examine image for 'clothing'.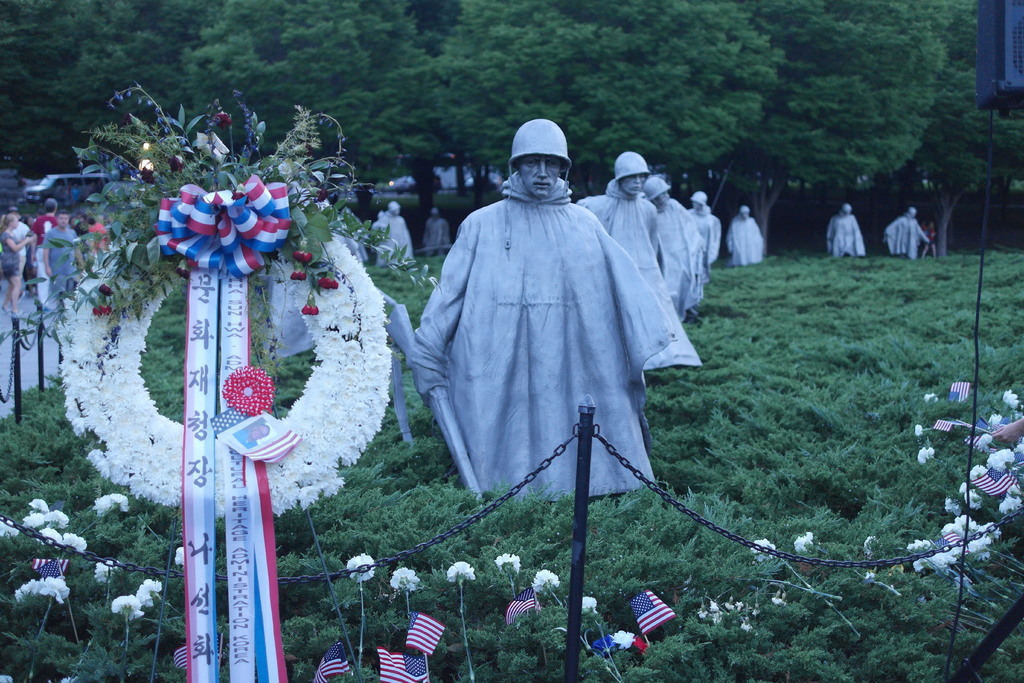
Examination result: left=75, top=235, right=95, bottom=278.
